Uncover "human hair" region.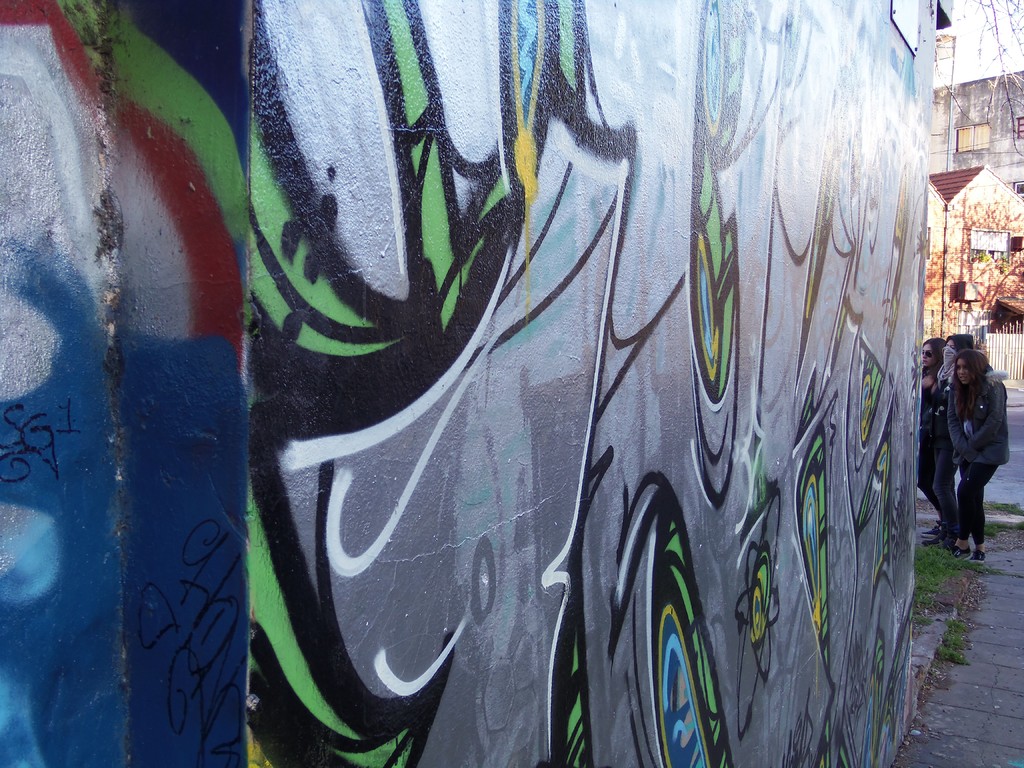
Uncovered: <region>951, 349, 990, 423</region>.
